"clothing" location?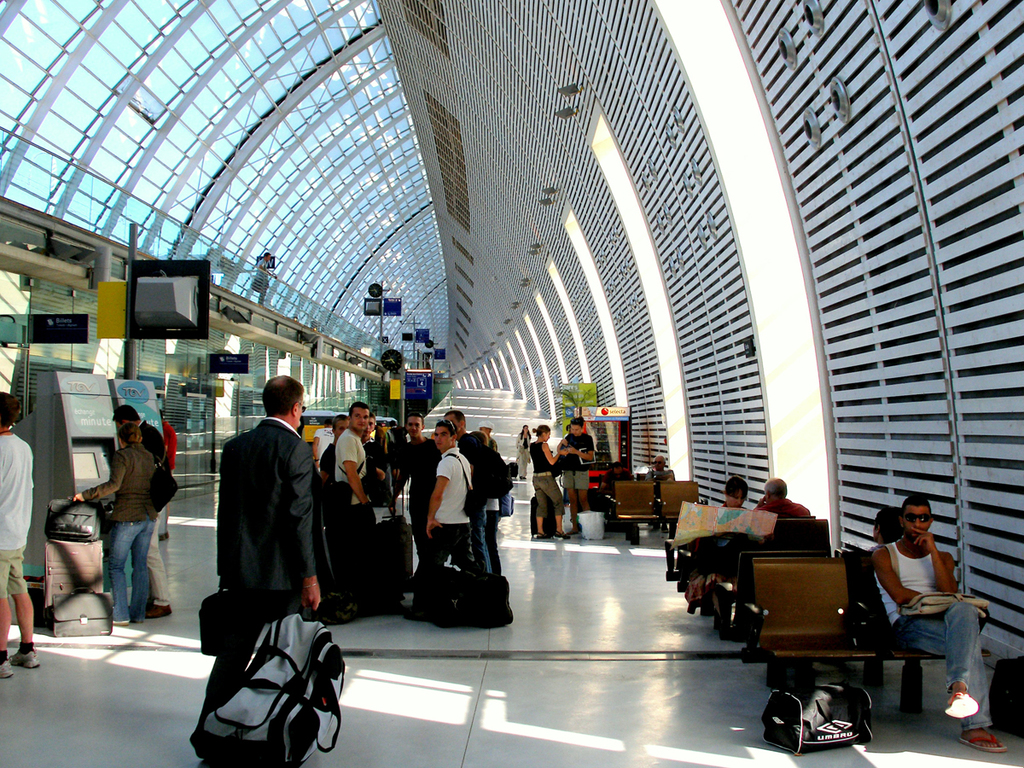
Rect(877, 533, 996, 731)
